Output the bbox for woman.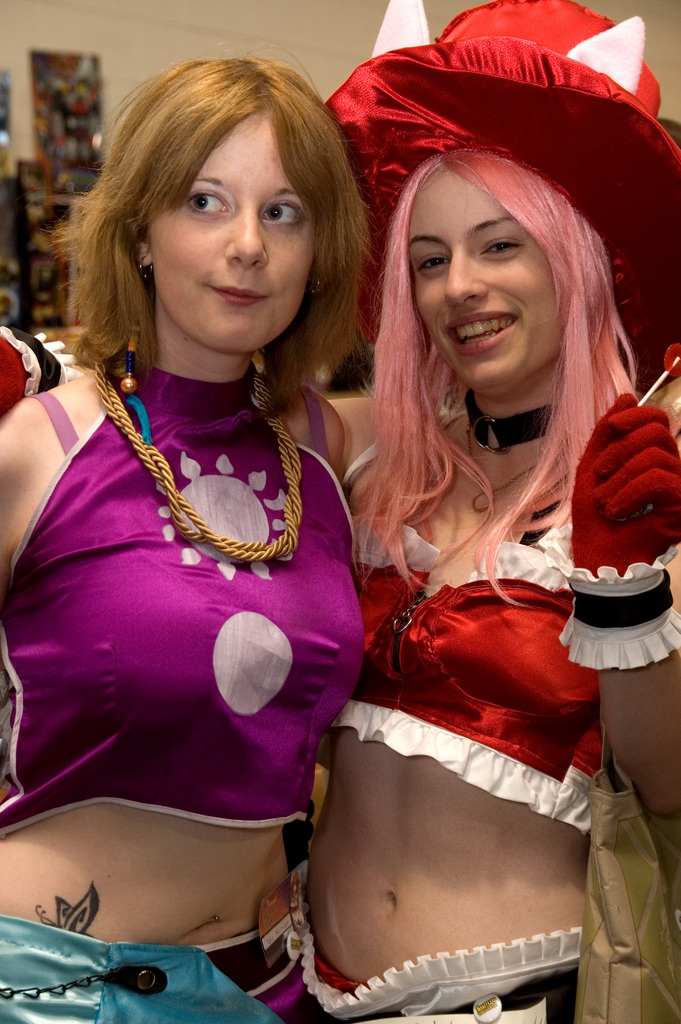
{"x1": 267, "y1": 54, "x2": 656, "y2": 1021}.
